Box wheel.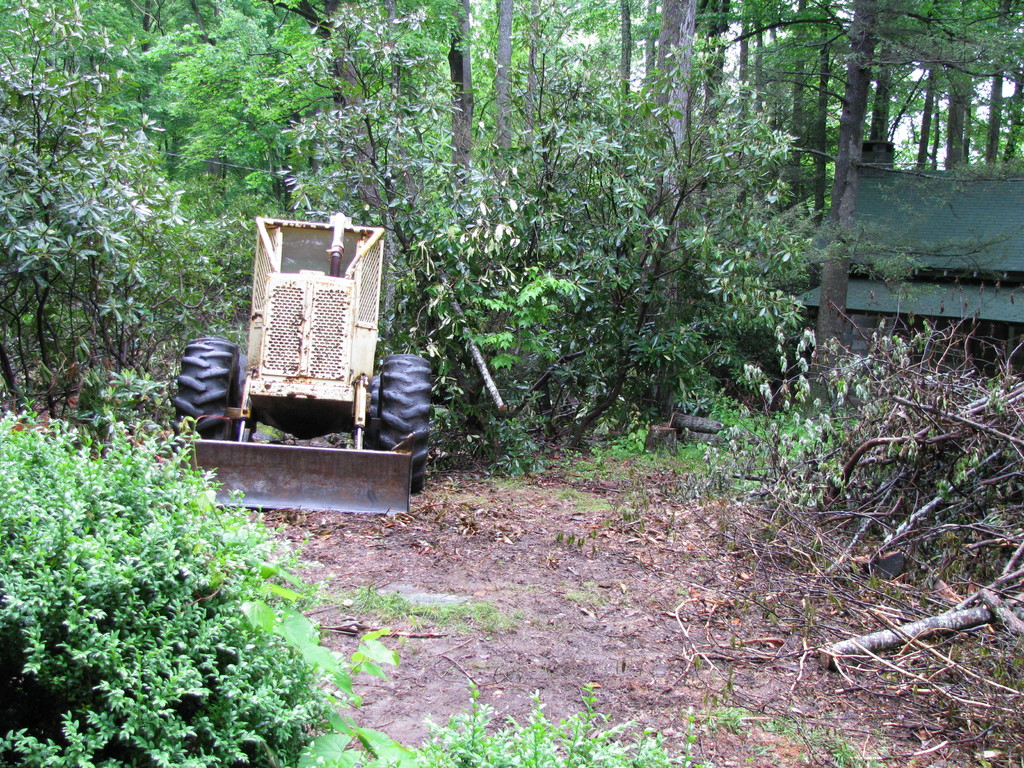
371, 347, 440, 496.
